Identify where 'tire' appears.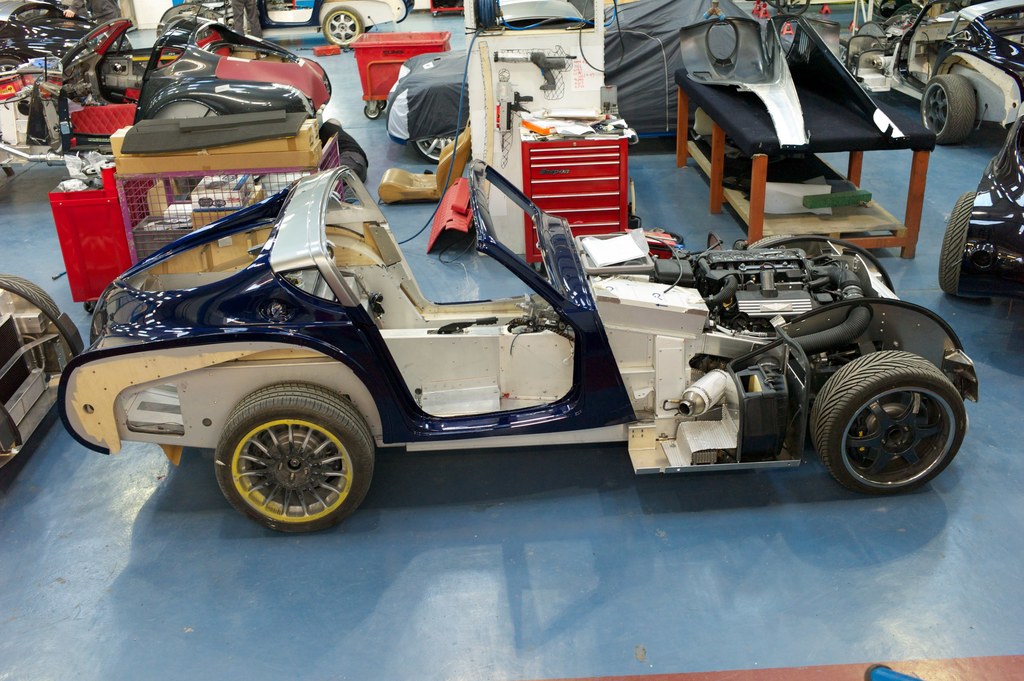
Appears at detection(856, 20, 886, 54).
